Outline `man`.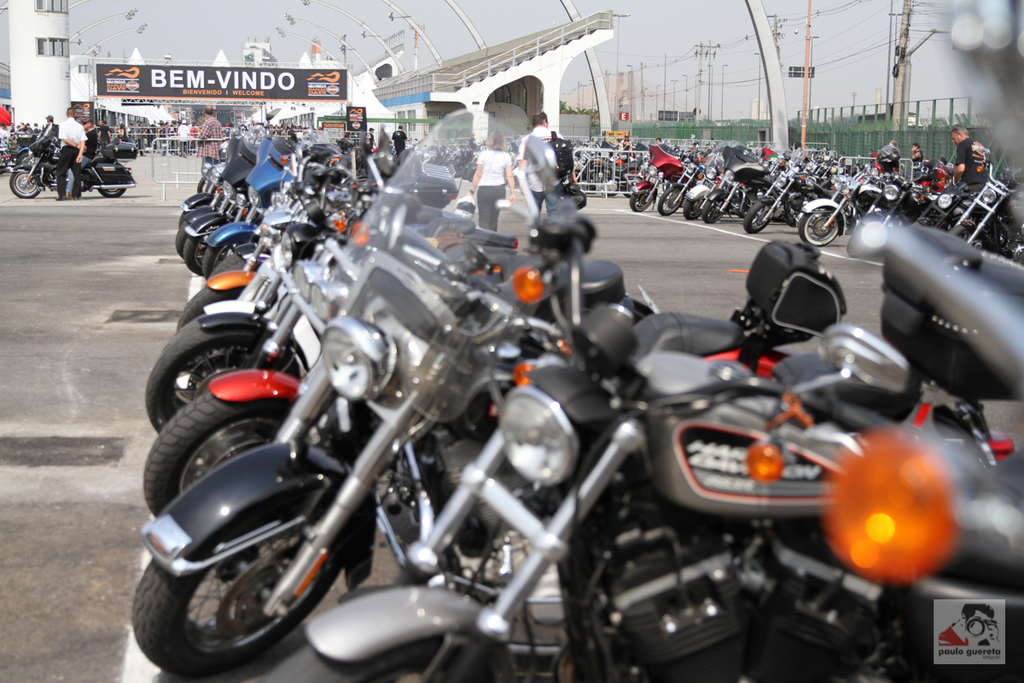
Outline: region(956, 124, 1001, 254).
